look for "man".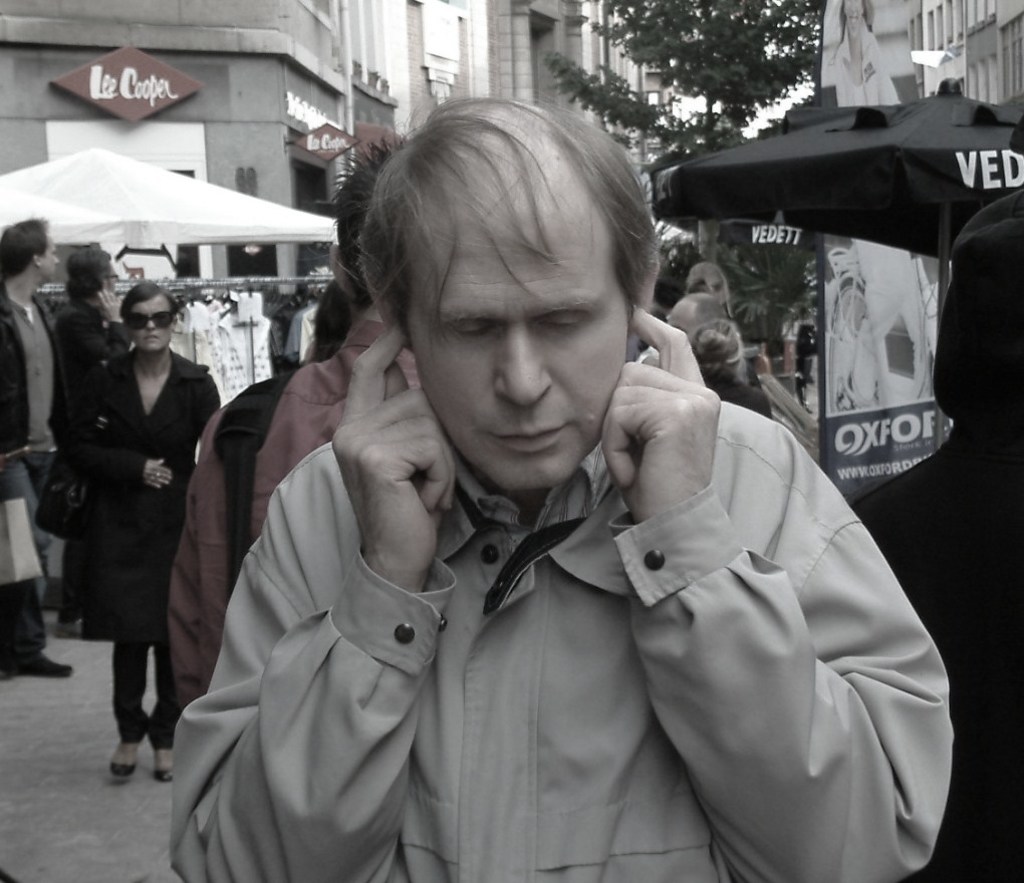
Found: (left=157, top=100, right=965, bottom=882).
